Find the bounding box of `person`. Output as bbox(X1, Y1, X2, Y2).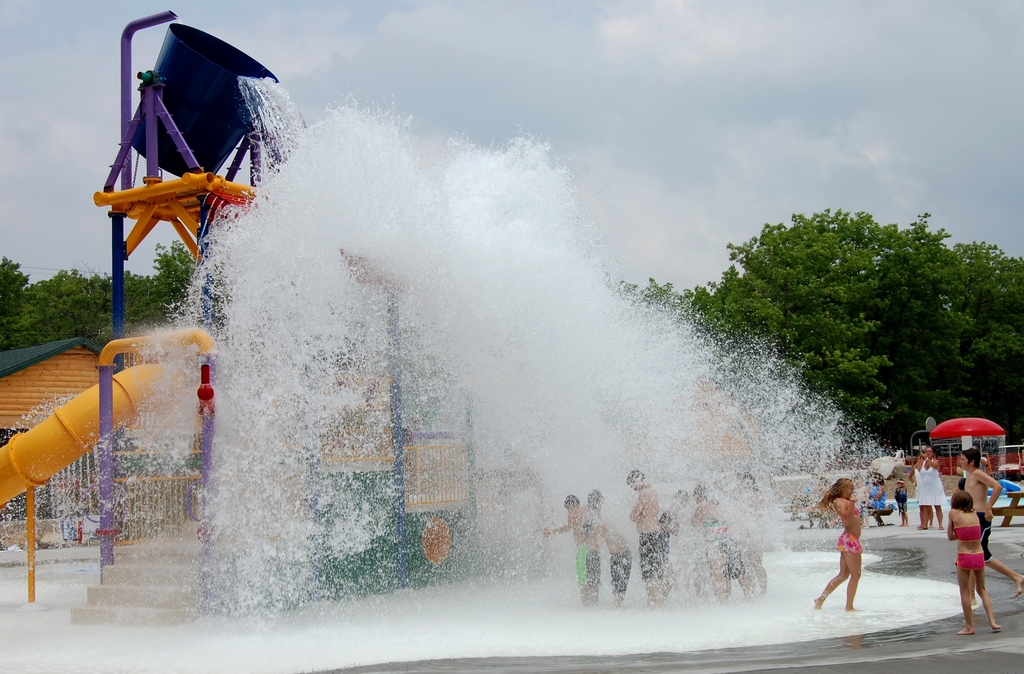
bbox(811, 475, 870, 618).
